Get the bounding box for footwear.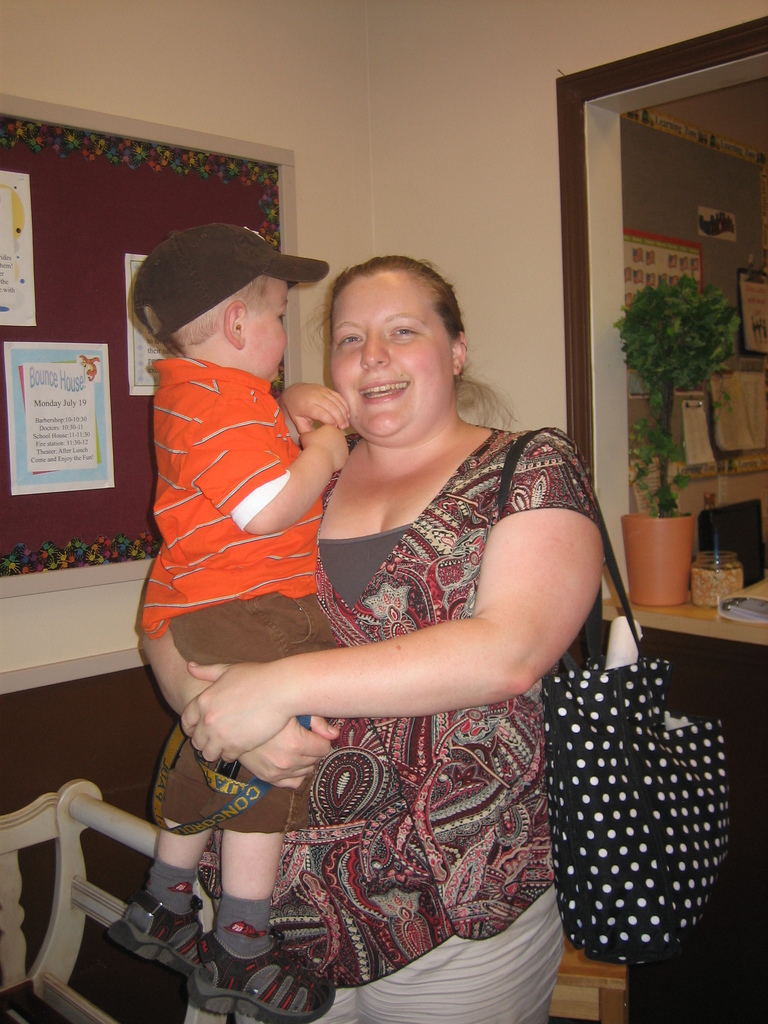
crop(105, 900, 206, 968).
